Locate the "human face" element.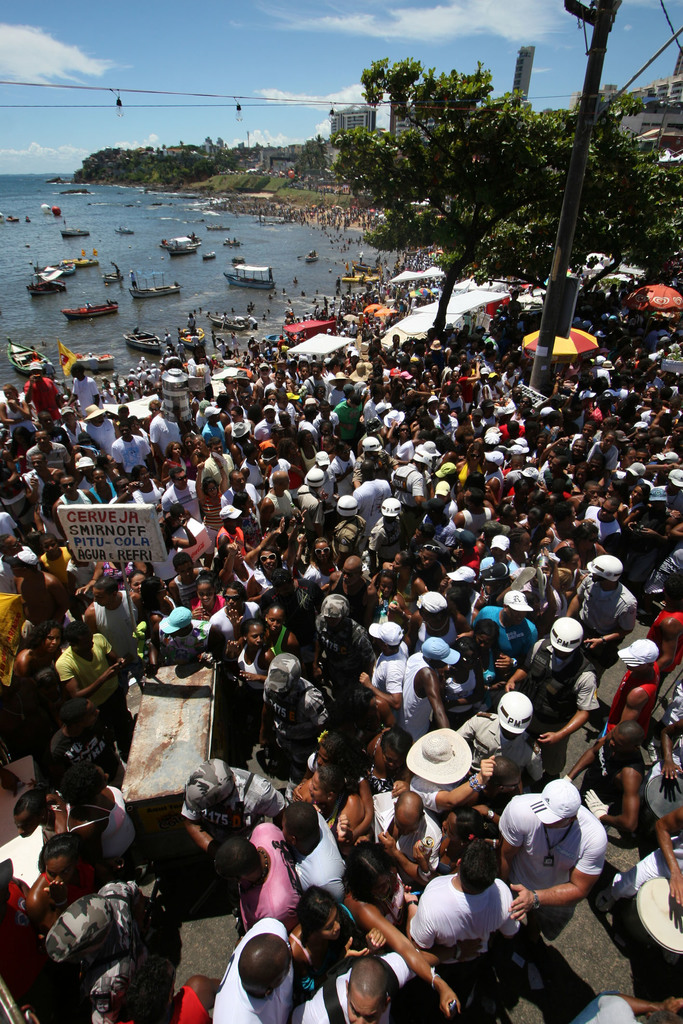
Element bbox: region(645, 388, 654, 397).
